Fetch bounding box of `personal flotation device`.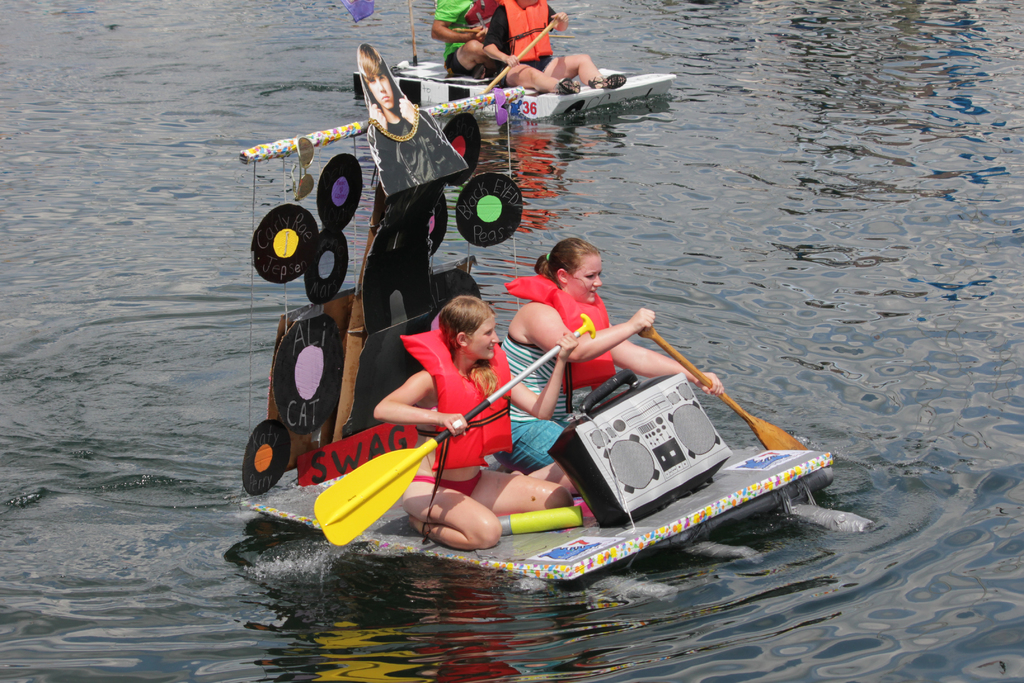
Bbox: region(509, 270, 615, 388).
